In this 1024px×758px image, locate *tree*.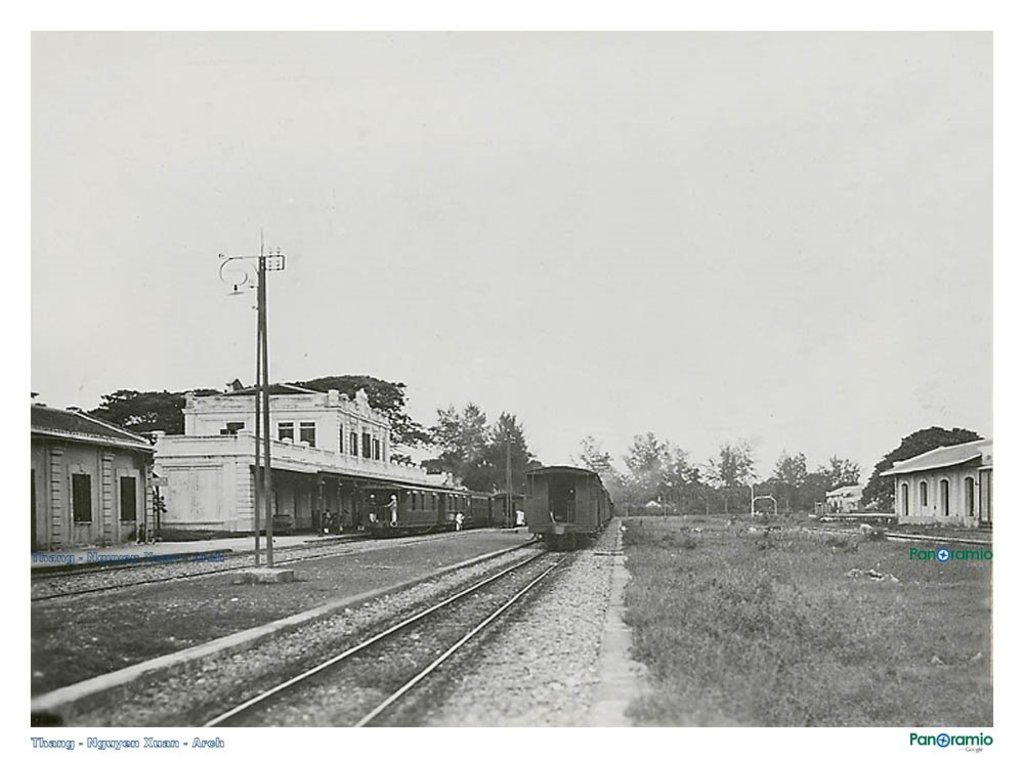
Bounding box: detection(614, 425, 699, 510).
